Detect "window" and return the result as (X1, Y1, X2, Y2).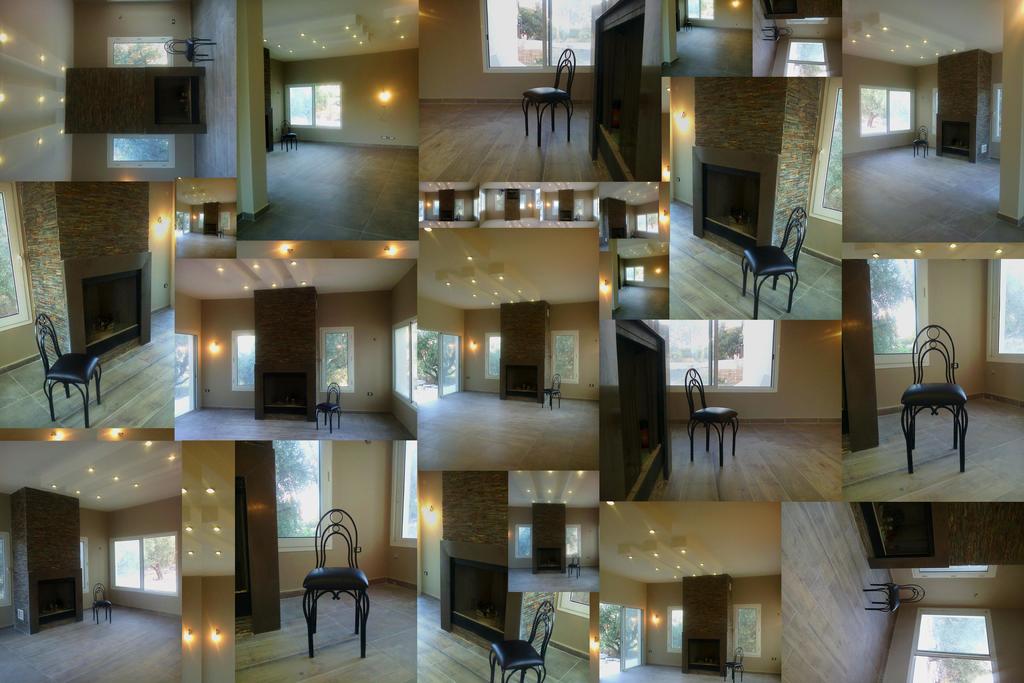
(397, 440, 424, 548).
